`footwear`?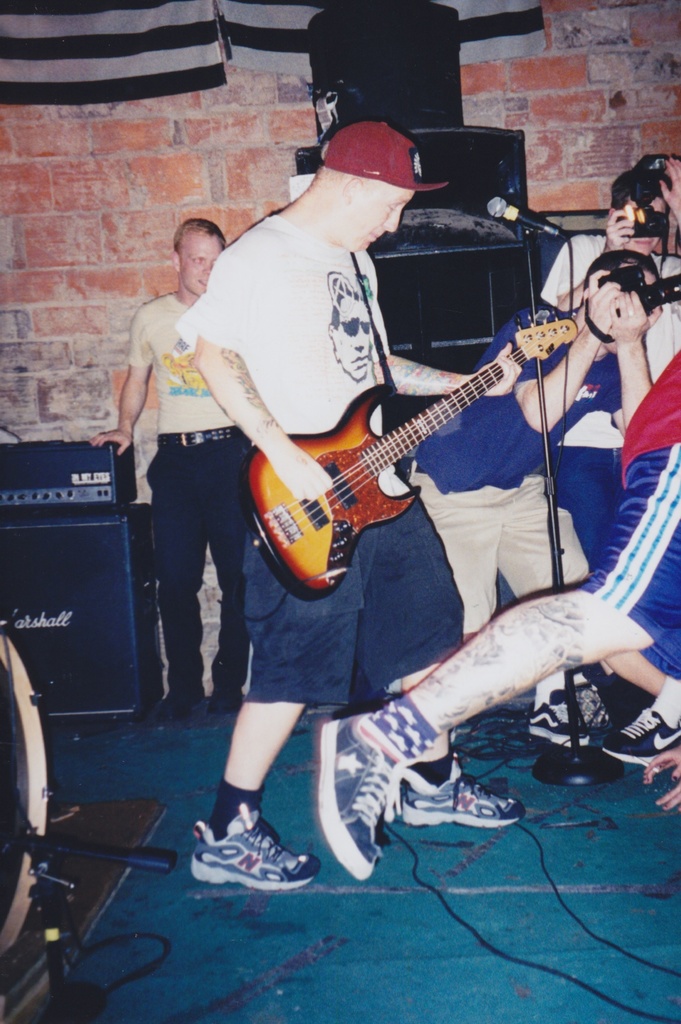
region(160, 688, 207, 719)
